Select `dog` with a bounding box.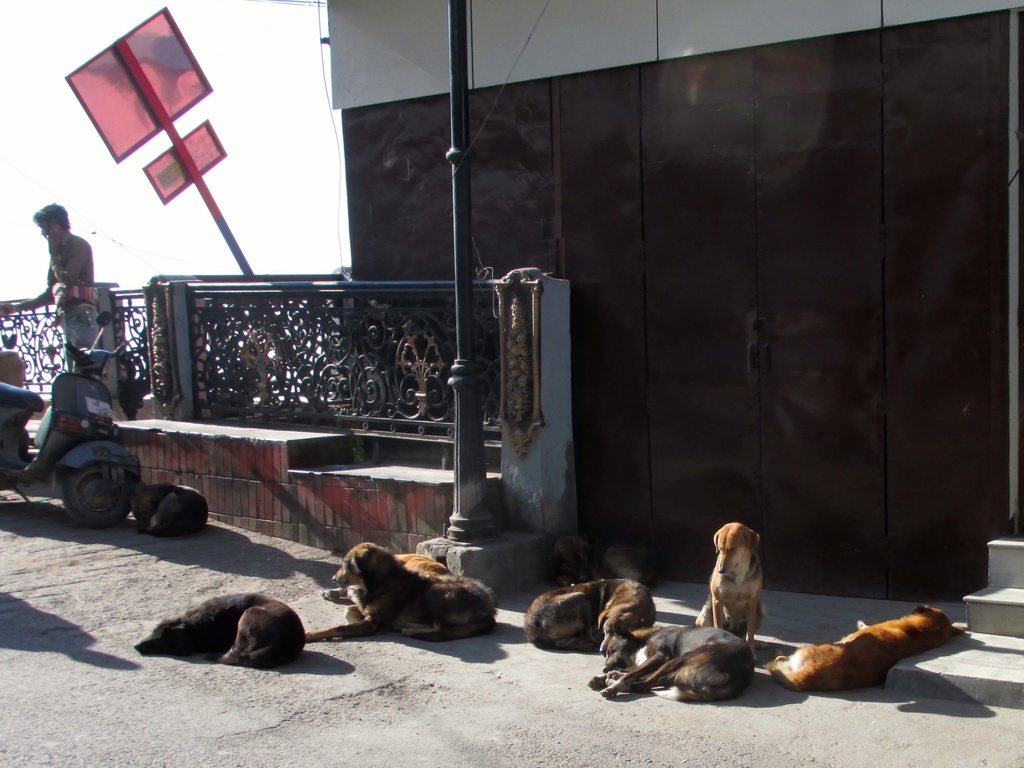
<bbox>520, 580, 661, 646</bbox>.
